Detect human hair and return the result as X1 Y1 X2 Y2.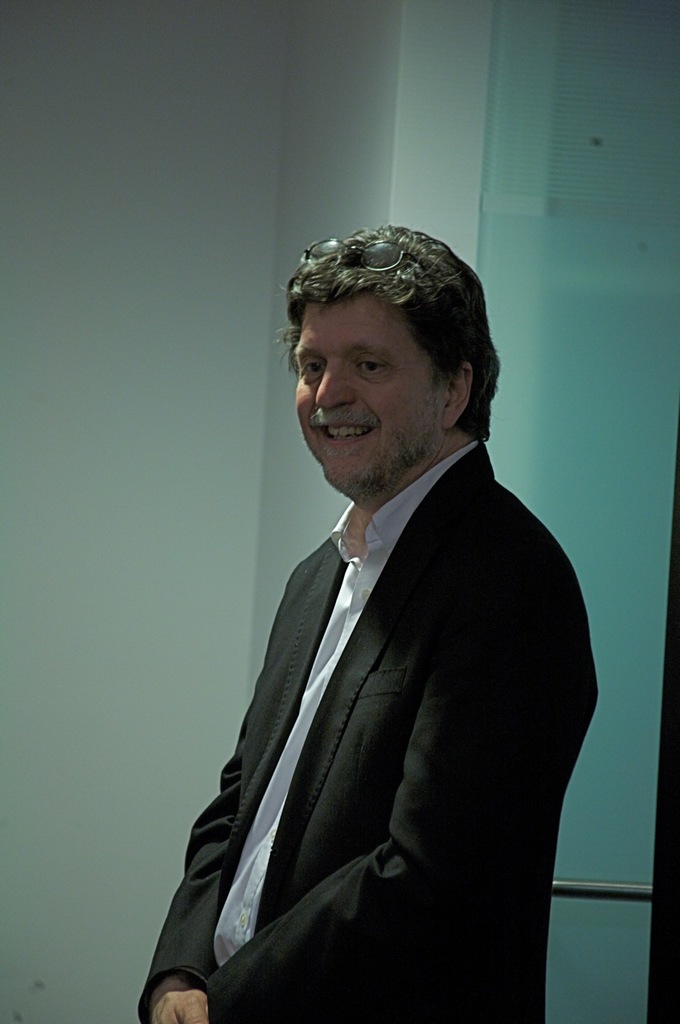
277 222 497 445.
